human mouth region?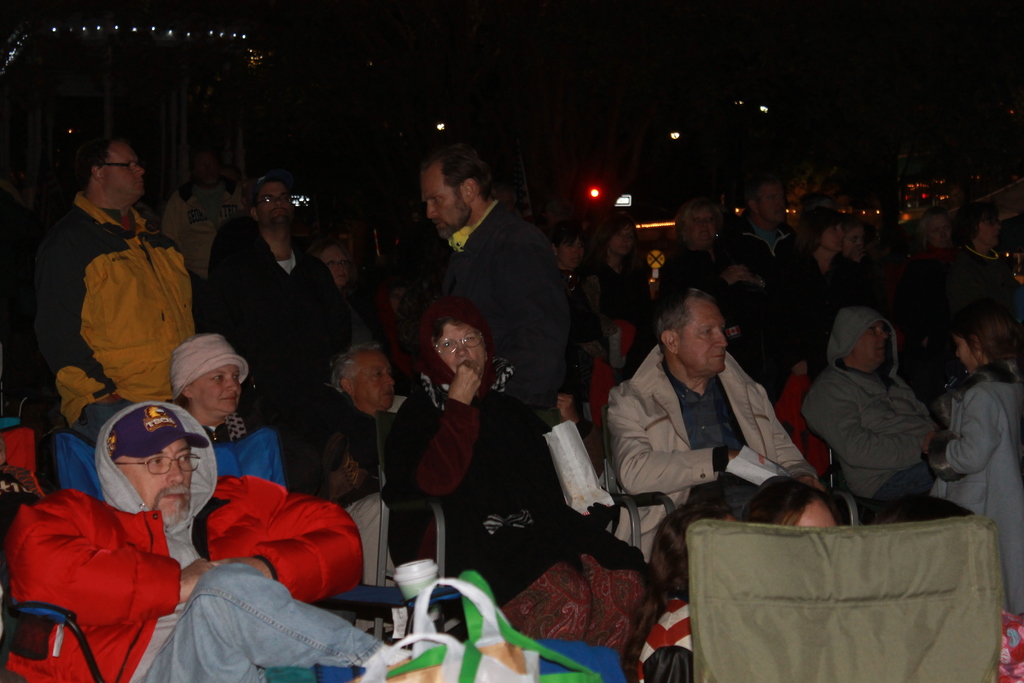
Rect(431, 215, 442, 229)
